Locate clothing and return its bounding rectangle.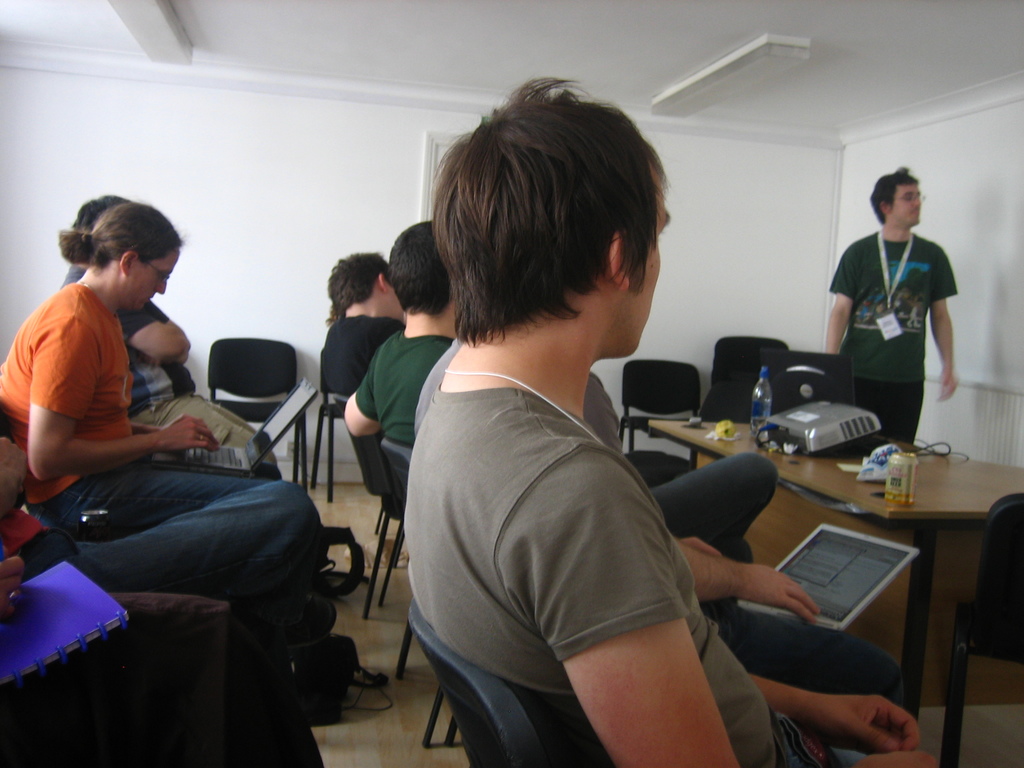
321/318/406/396.
